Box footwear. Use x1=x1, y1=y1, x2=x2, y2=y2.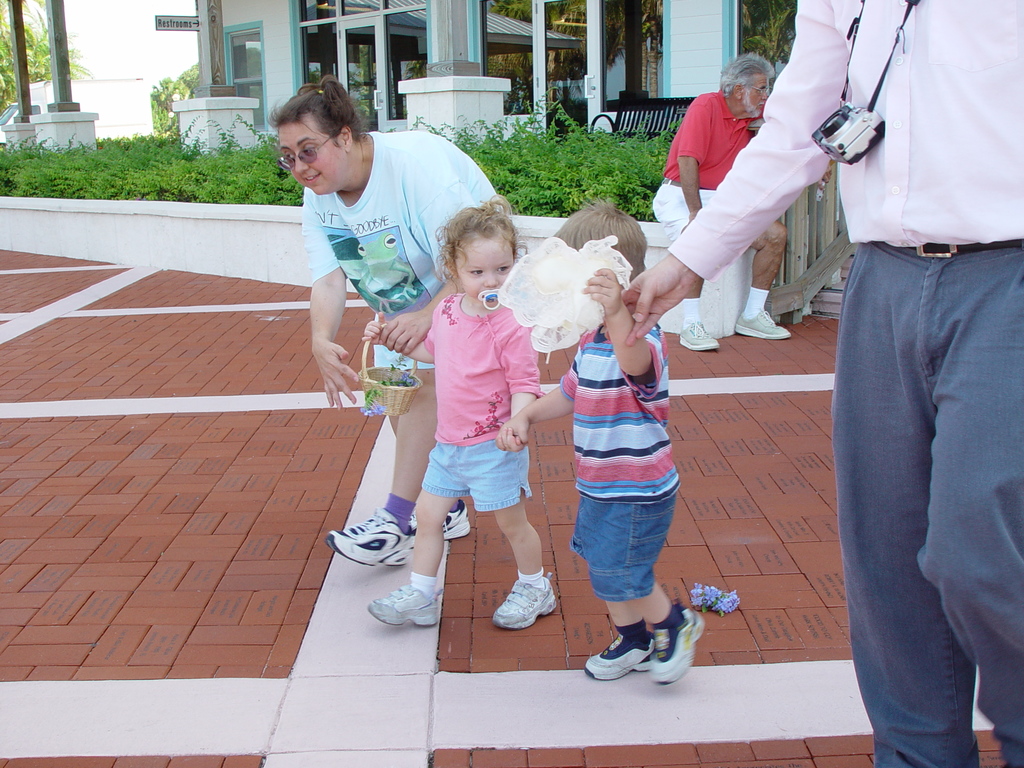
x1=682, y1=318, x2=721, y2=348.
